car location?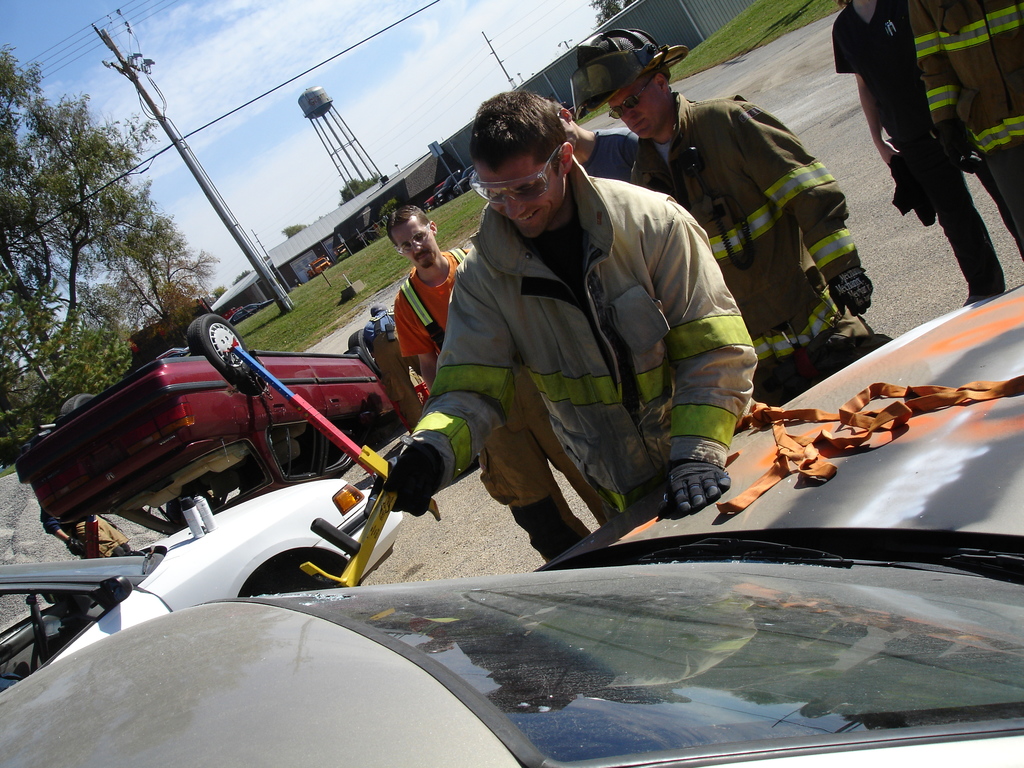
(left=1, top=356, right=428, bottom=555)
